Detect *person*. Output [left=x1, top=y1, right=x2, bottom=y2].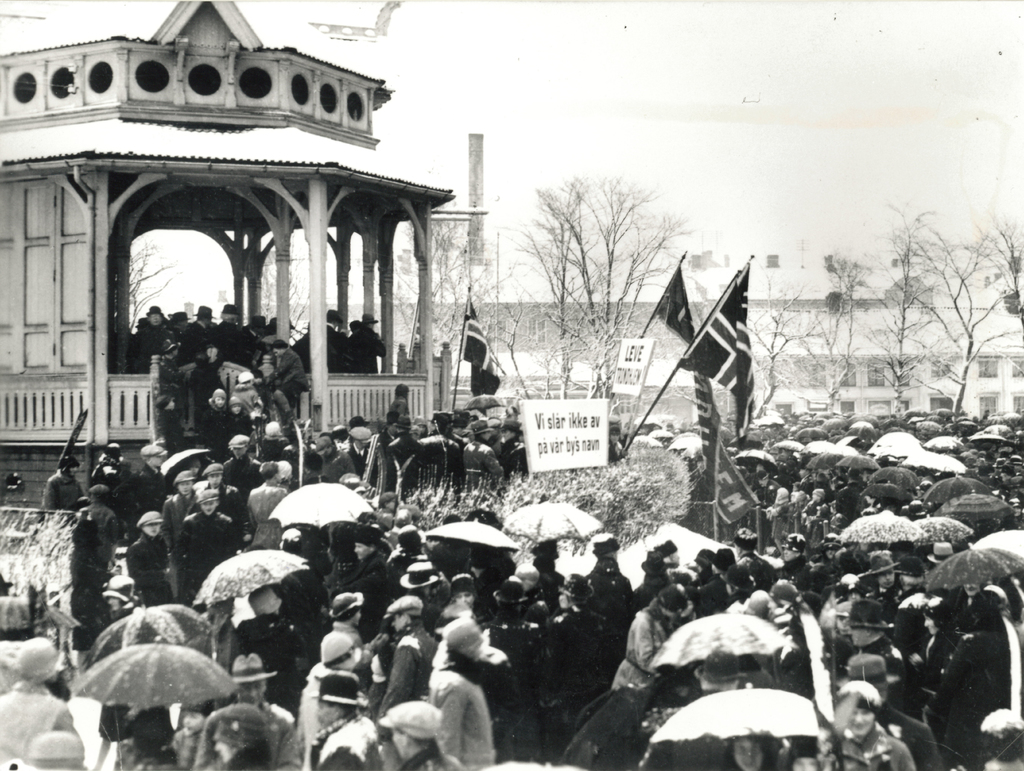
[left=198, top=475, right=236, bottom=590].
